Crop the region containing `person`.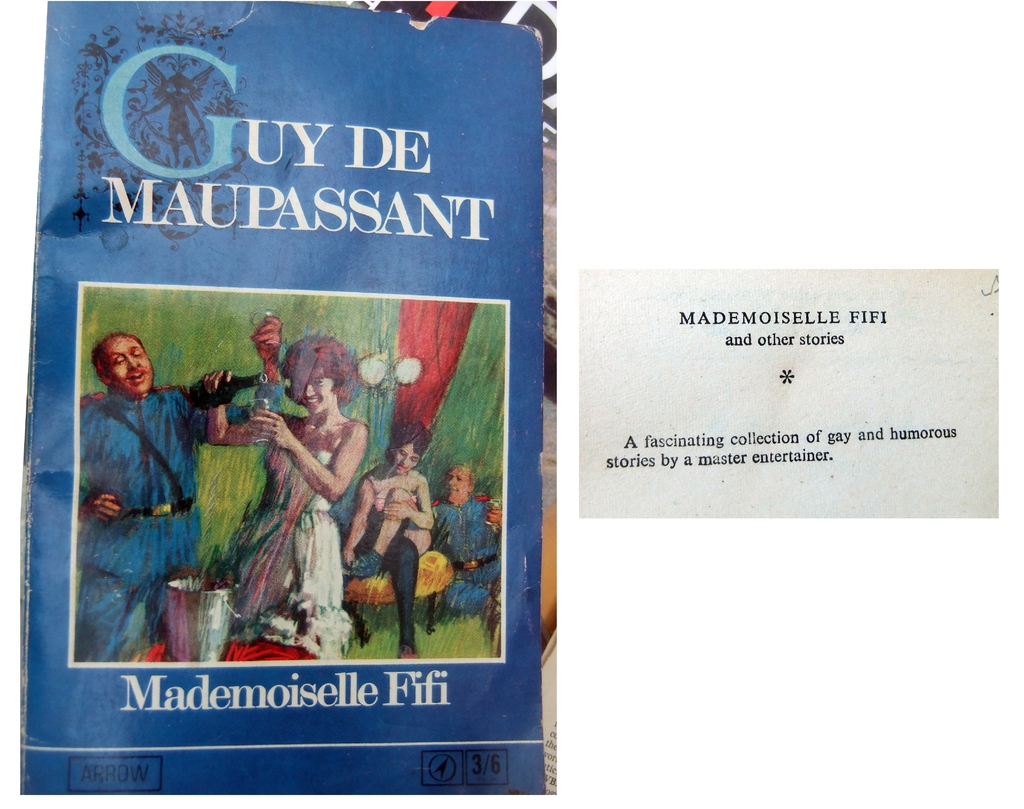
Crop region: [335,427,429,657].
